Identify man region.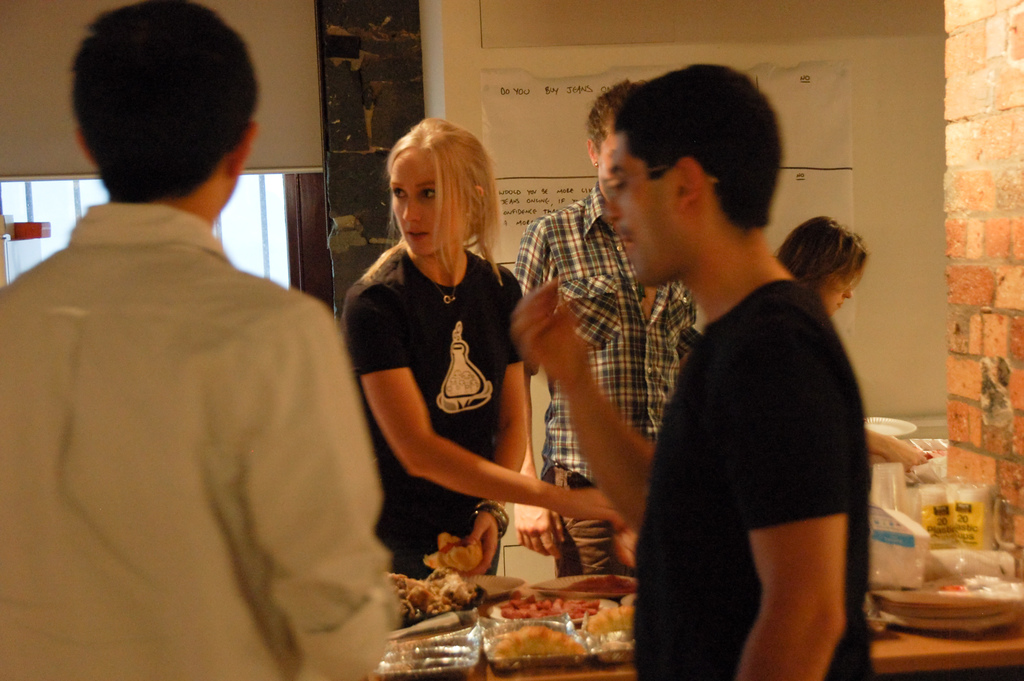
Region: left=512, top=61, right=871, bottom=680.
